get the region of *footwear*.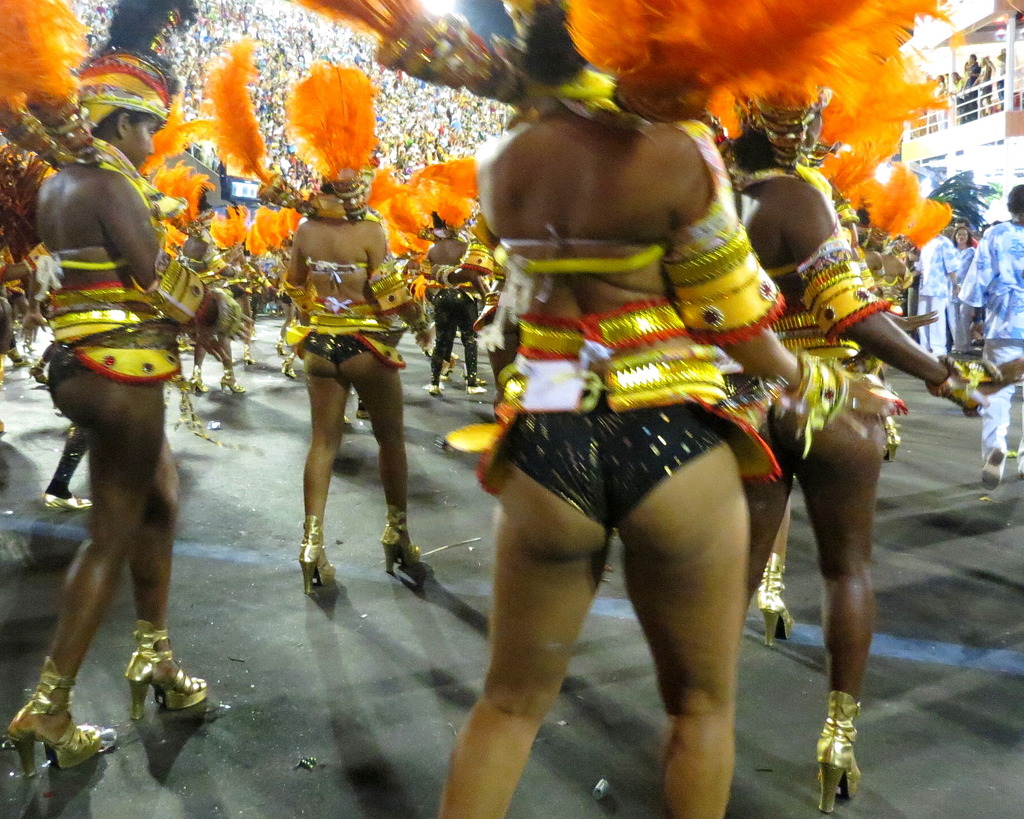
bbox(42, 491, 102, 514).
